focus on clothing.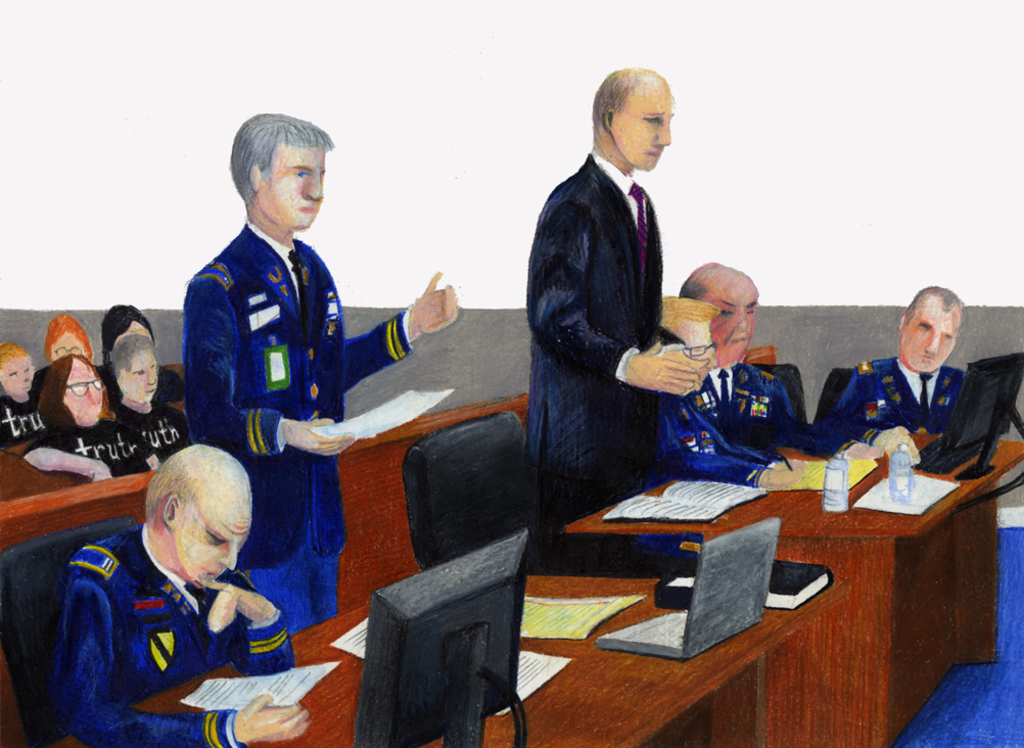
Focused at (514, 143, 666, 577).
